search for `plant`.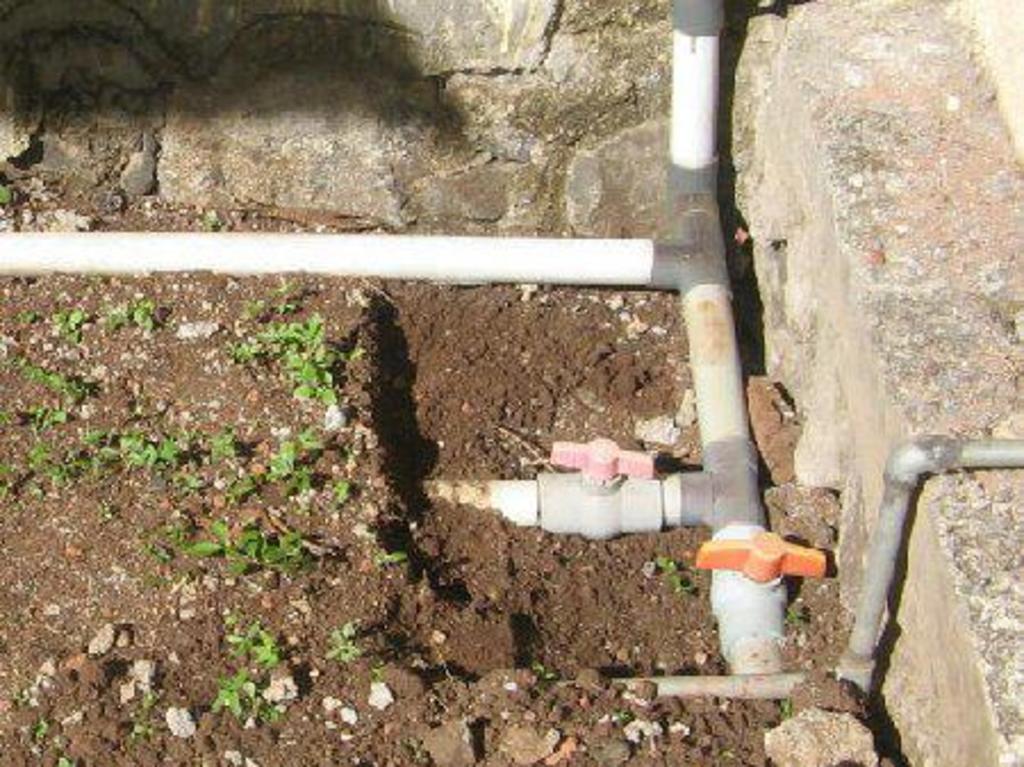
Found at 225,619,280,665.
